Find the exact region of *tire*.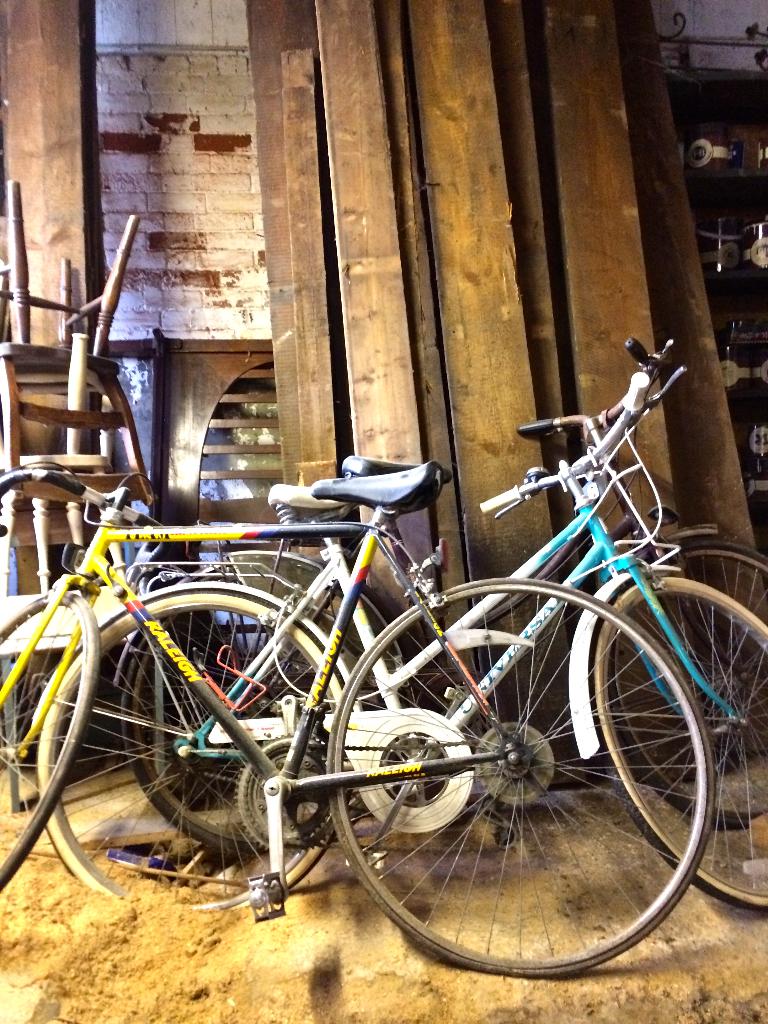
Exact region: [x1=48, y1=588, x2=356, y2=917].
